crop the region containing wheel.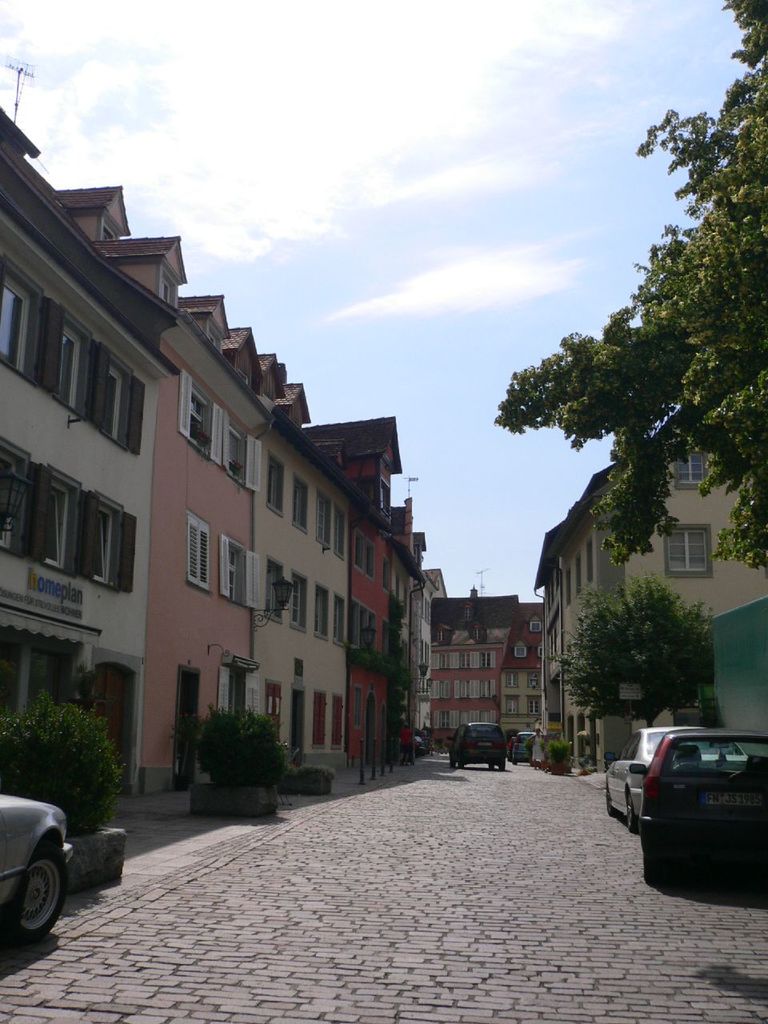
Crop region: locate(605, 793, 621, 819).
